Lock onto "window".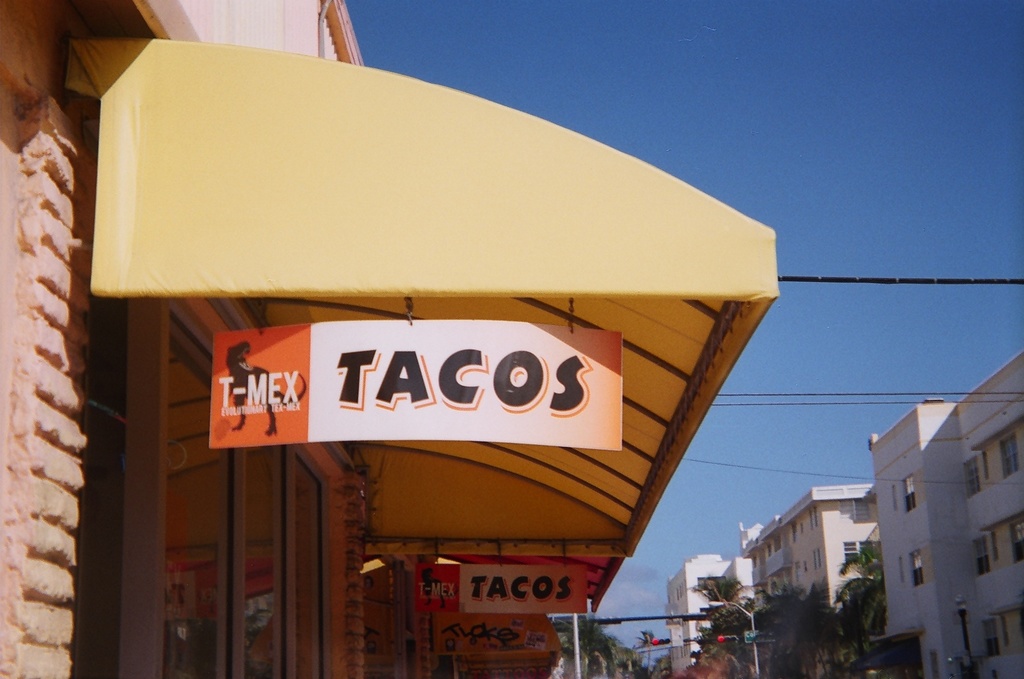
Locked: (left=978, top=619, right=1000, bottom=664).
